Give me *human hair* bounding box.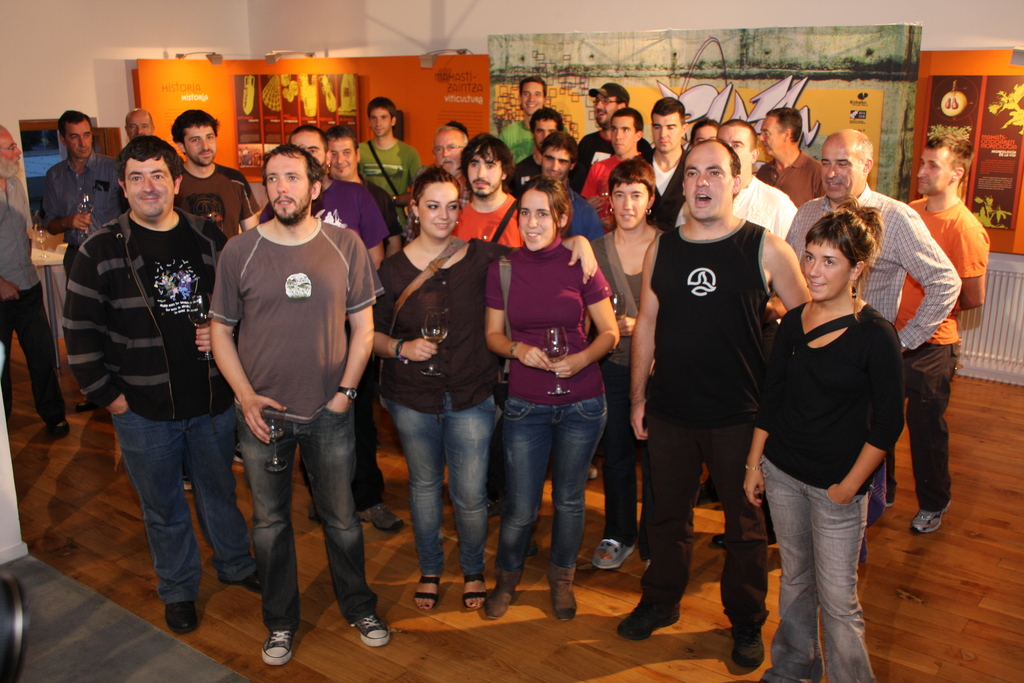
<region>444, 119, 465, 138</region>.
